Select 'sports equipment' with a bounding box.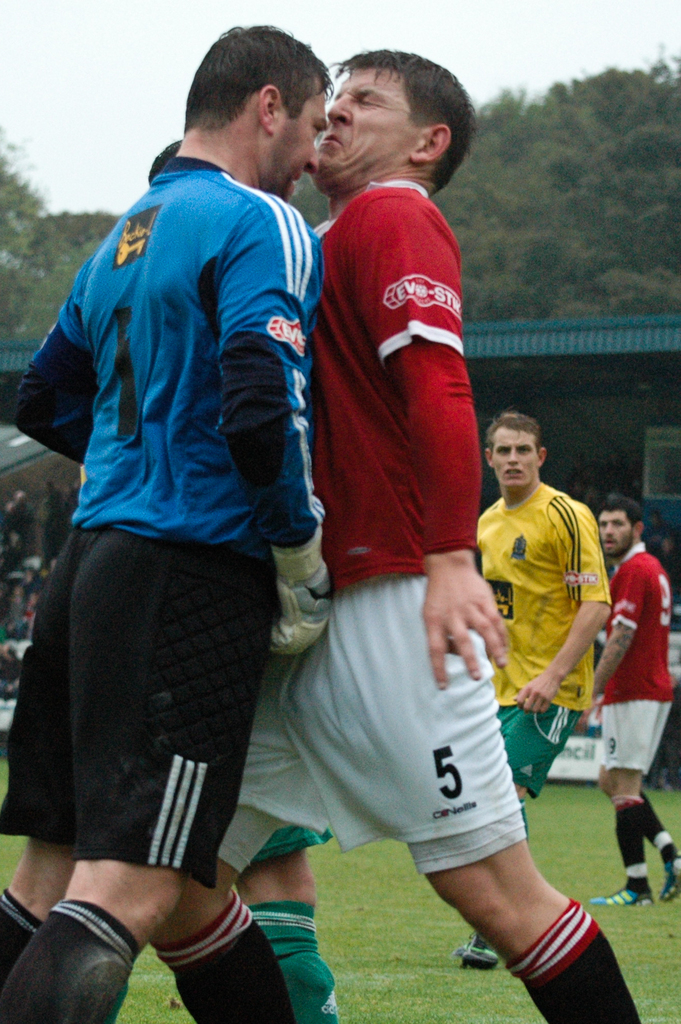
589,877,652,903.
